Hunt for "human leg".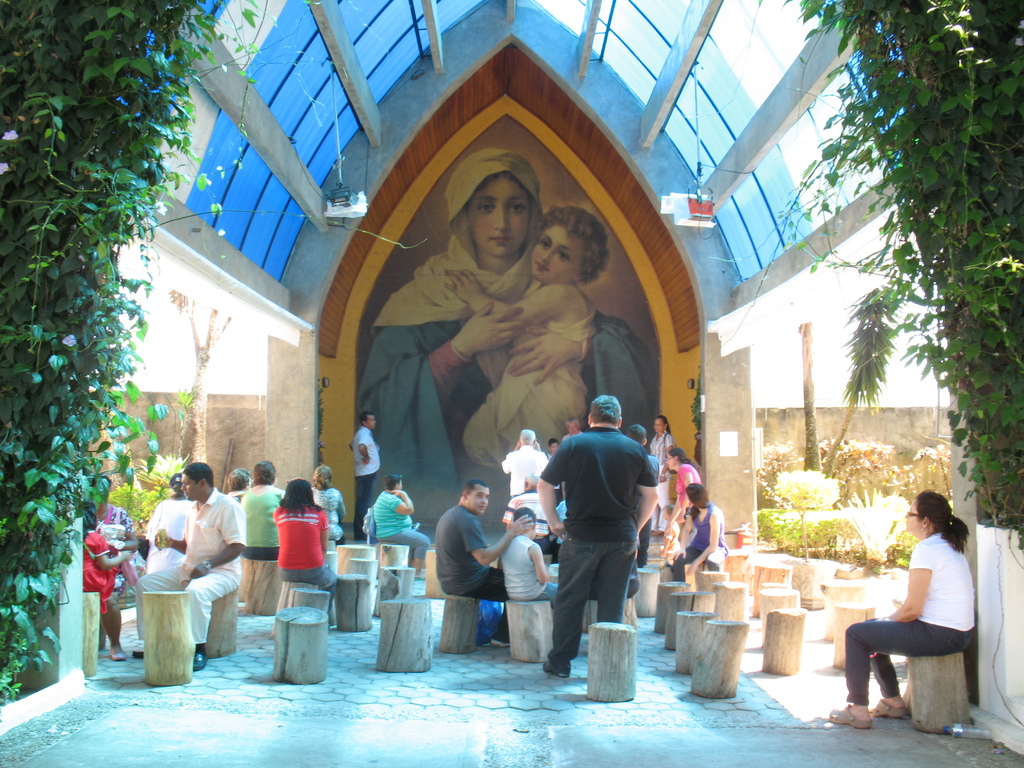
Hunted down at box(279, 568, 339, 627).
